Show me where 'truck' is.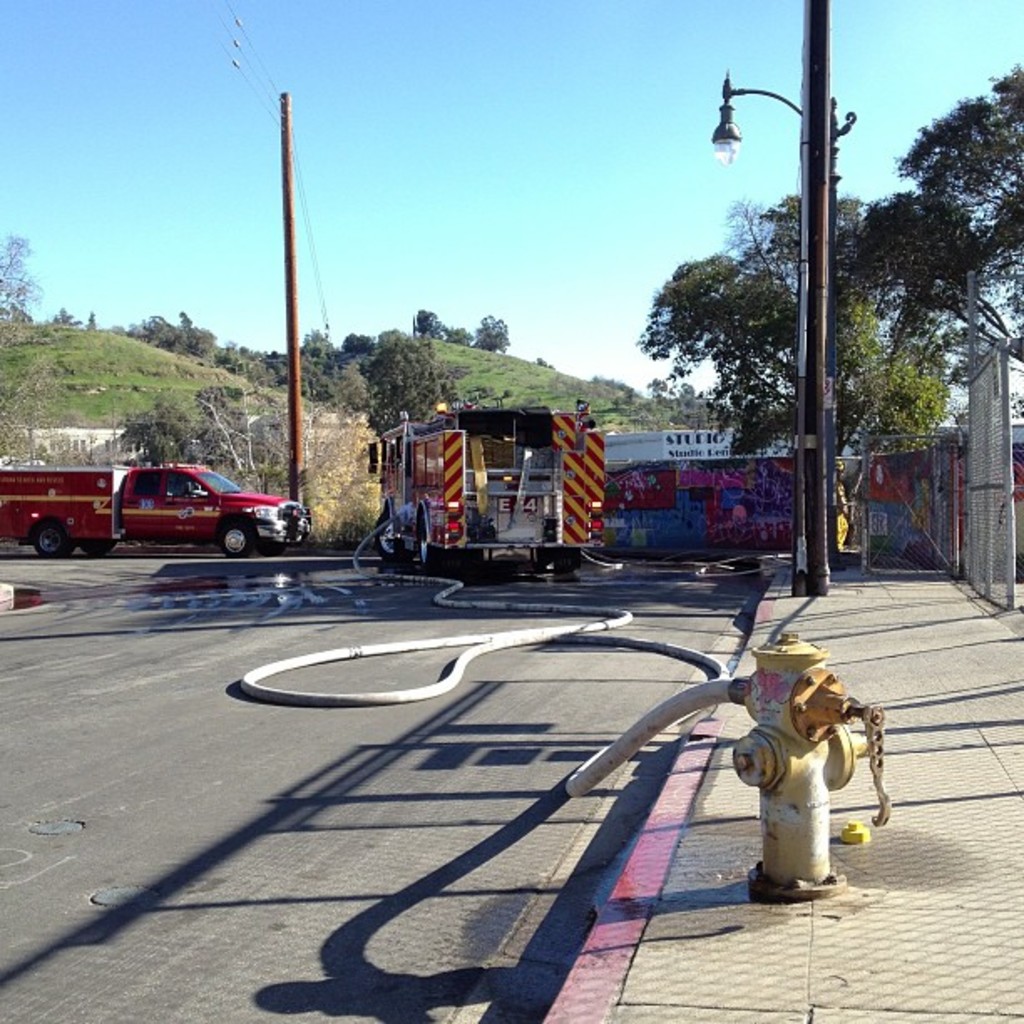
'truck' is at [341, 400, 631, 579].
